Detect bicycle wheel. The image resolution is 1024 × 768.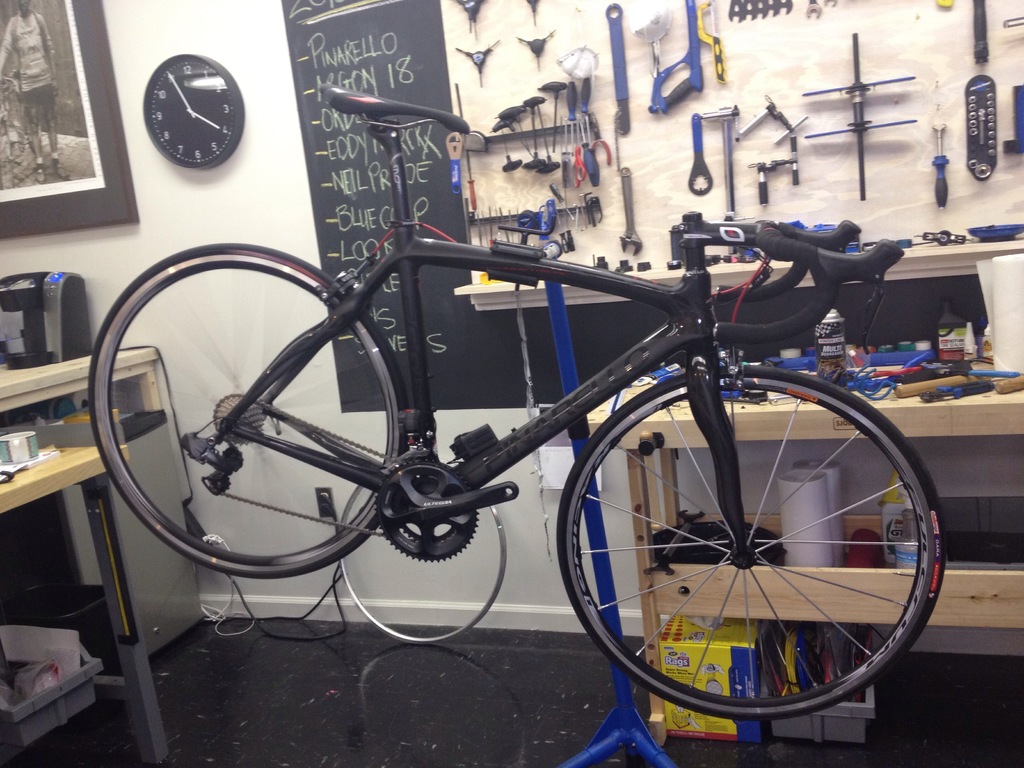
[559, 381, 953, 736].
